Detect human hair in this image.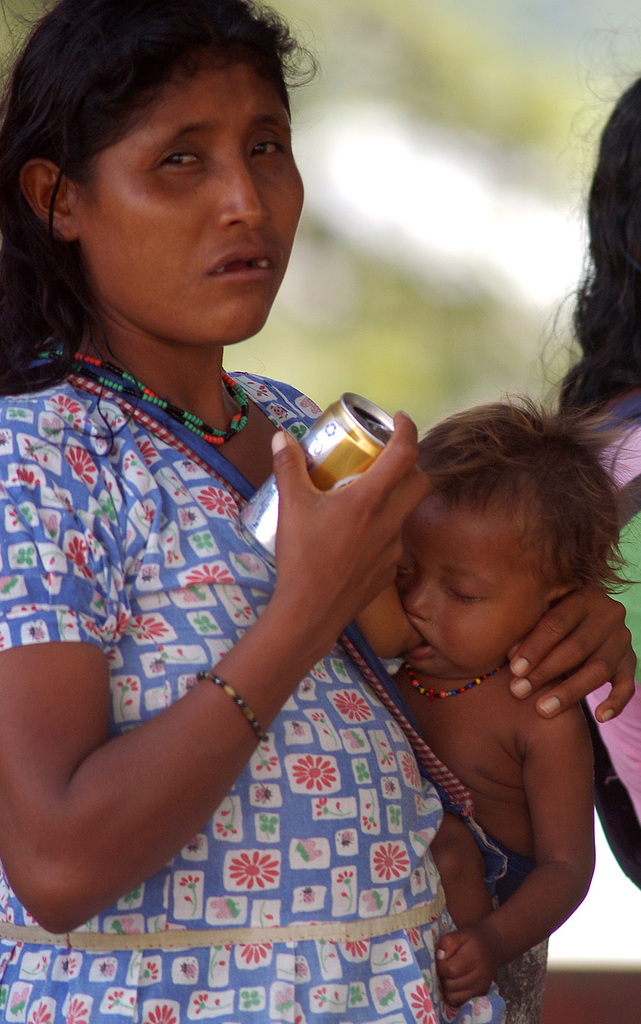
Detection: select_region(535, 1, 640, 426).
